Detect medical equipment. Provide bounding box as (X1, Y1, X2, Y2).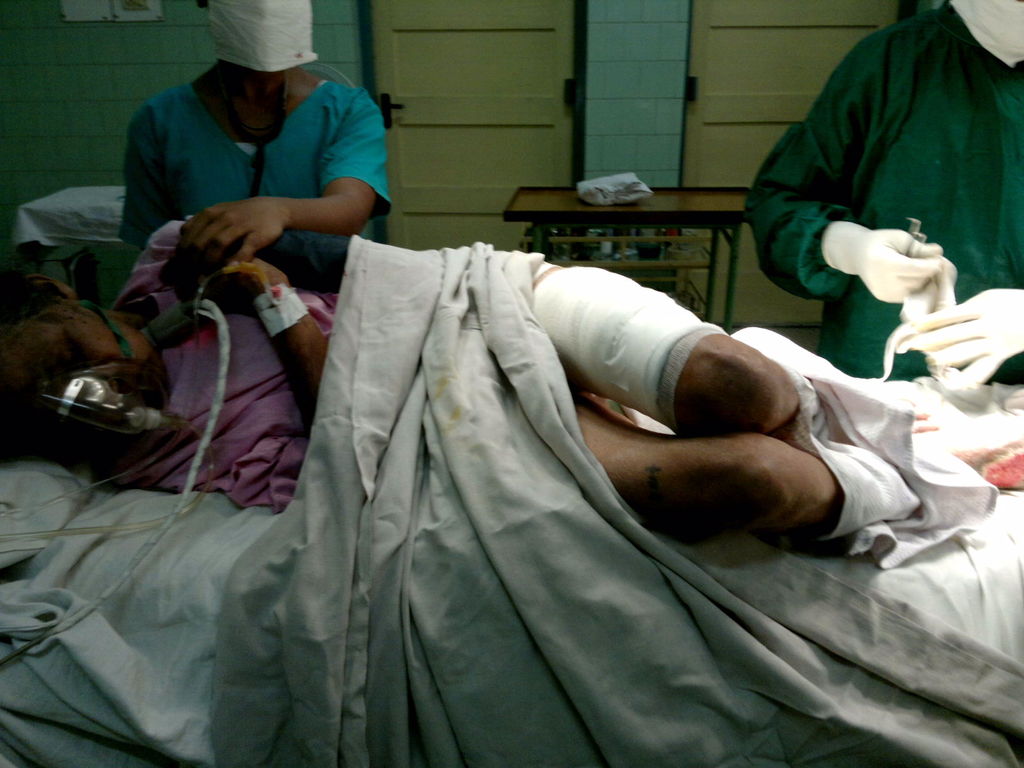
(8, 291, 183, 457).
